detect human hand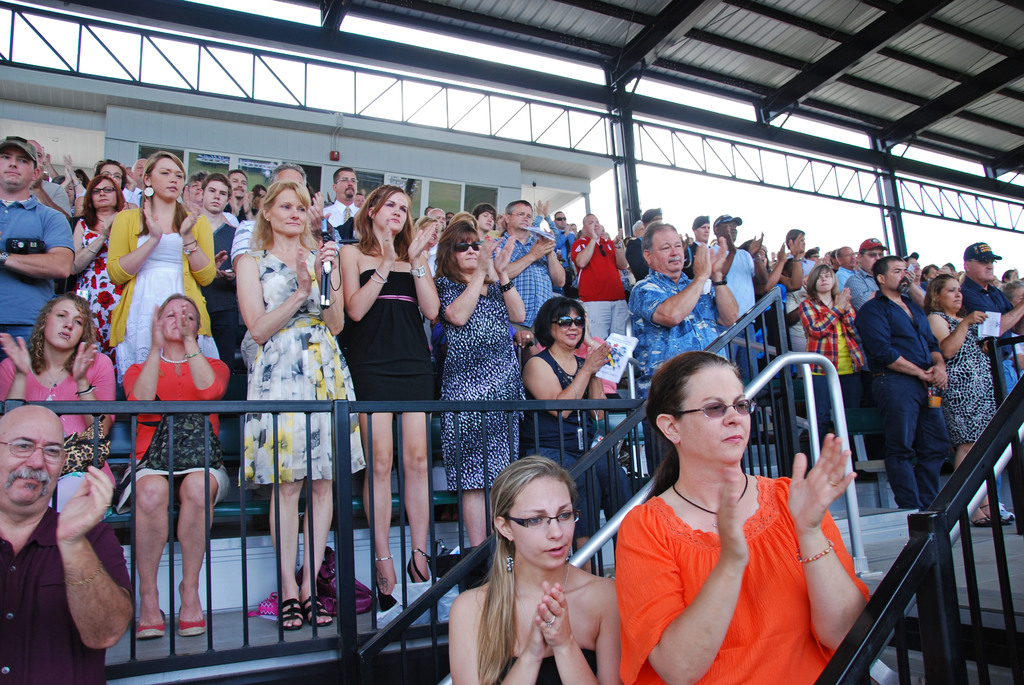
[53, 464, 115, 543]
